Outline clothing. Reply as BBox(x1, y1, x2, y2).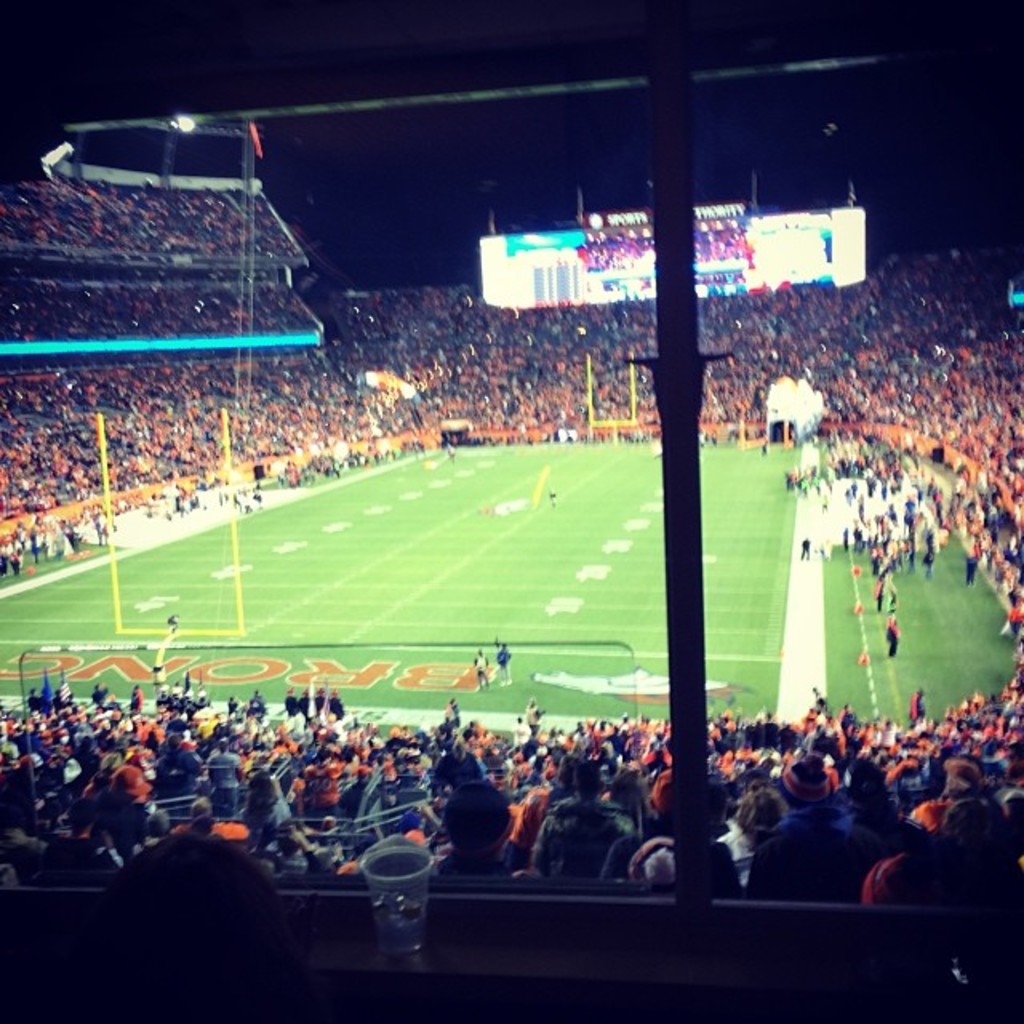
BBox(498, 653, 507, 670).
